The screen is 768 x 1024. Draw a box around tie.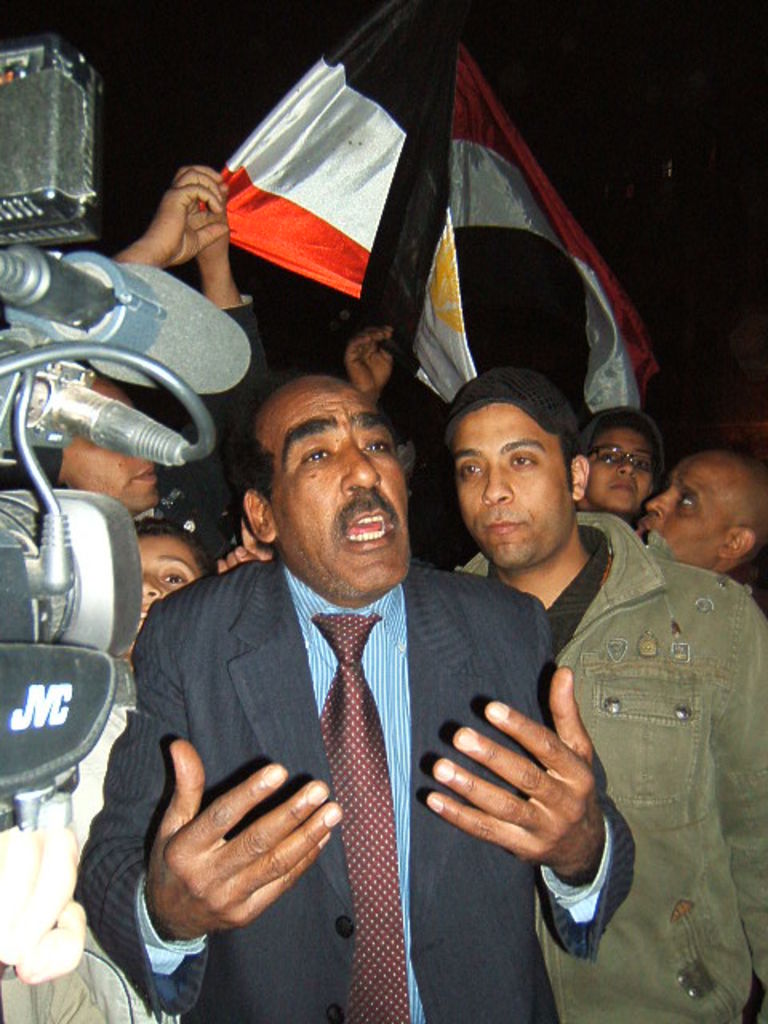
box=[314, 611, 408, 1022].
